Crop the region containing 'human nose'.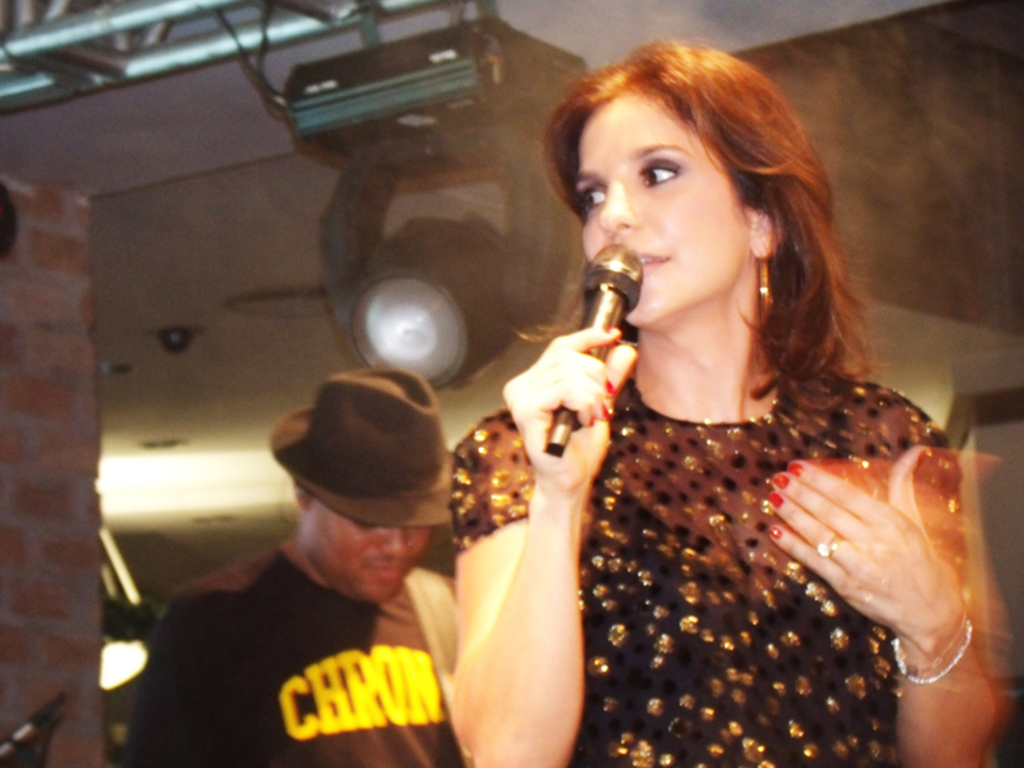
Crop region: [left=378, top=521, right=410, bottom=556].
